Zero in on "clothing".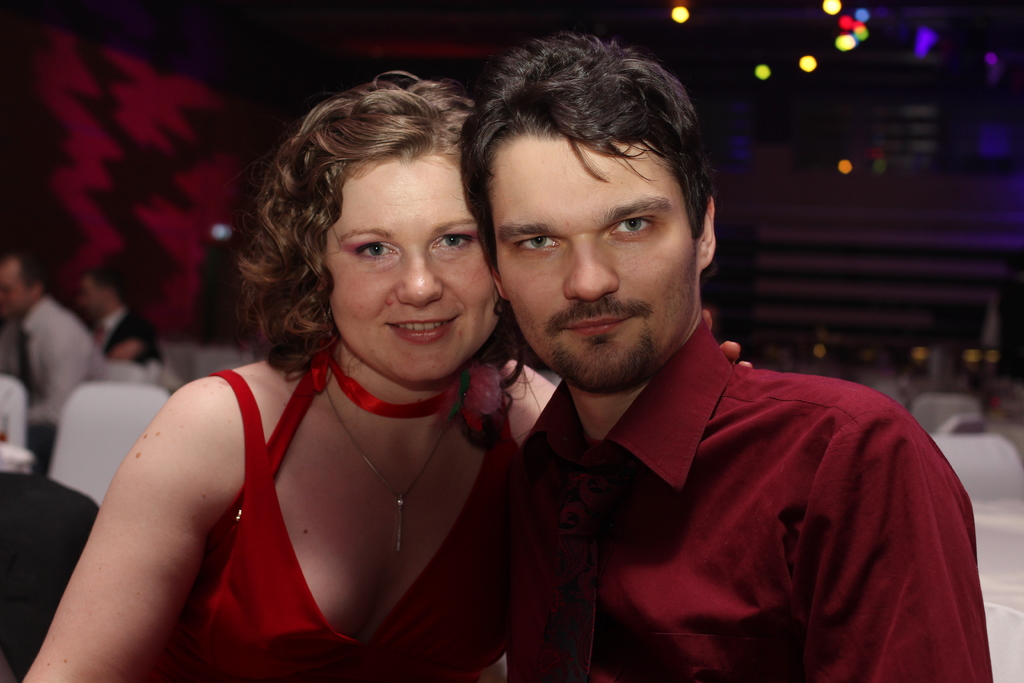
Zeroed in: (525, 323, 1002, 680).
